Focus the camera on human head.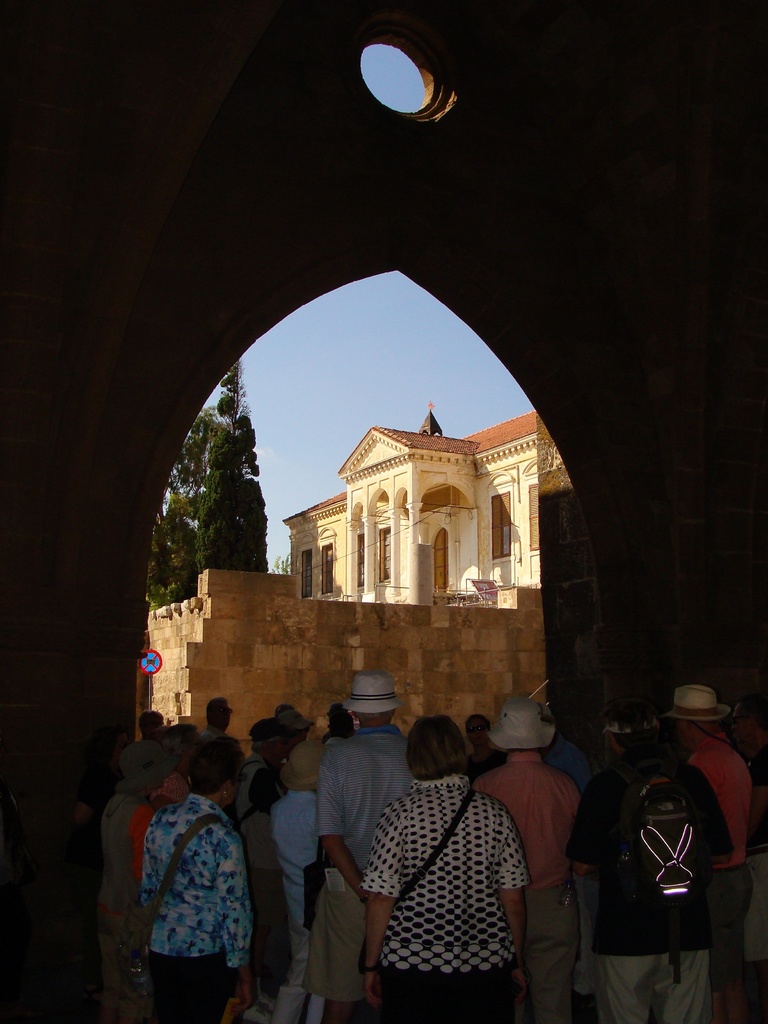
Focus region: x1=157 y1=726 x2=202 y2=775.
